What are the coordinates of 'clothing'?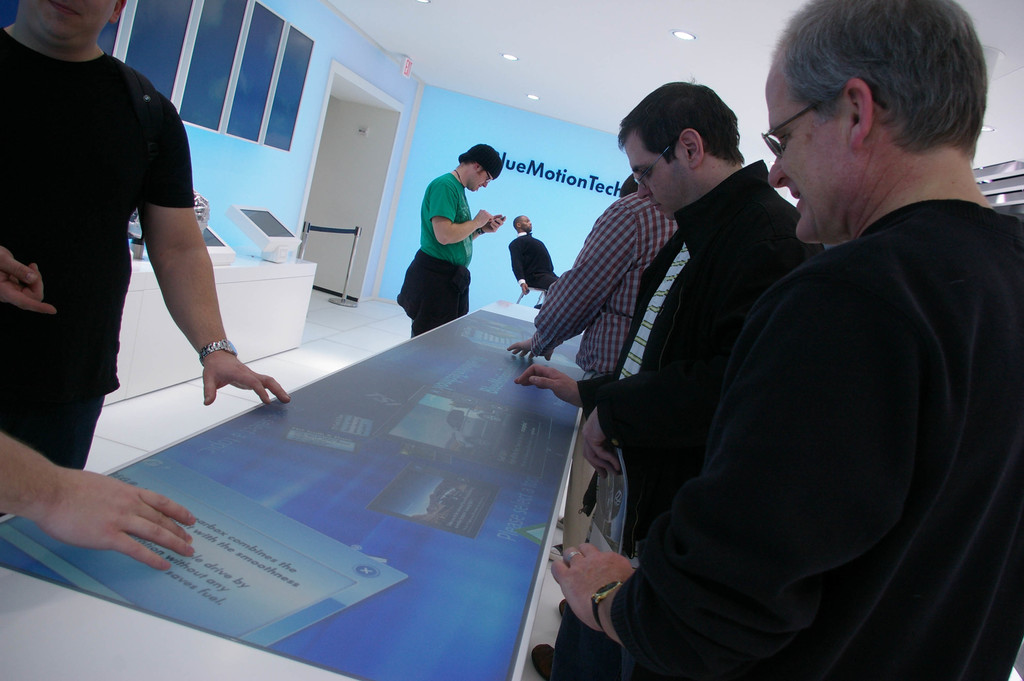
detection(504, 234, 568, 297).
